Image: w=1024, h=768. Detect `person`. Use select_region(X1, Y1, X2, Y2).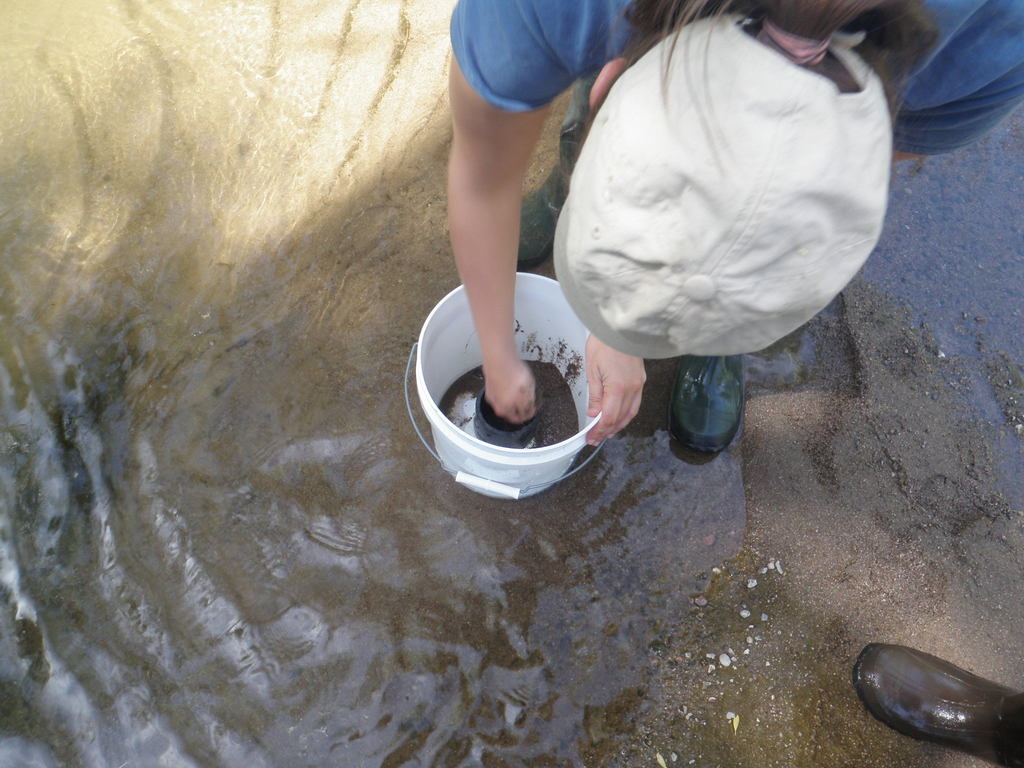
select_region(442, 0, 1023, 467).
